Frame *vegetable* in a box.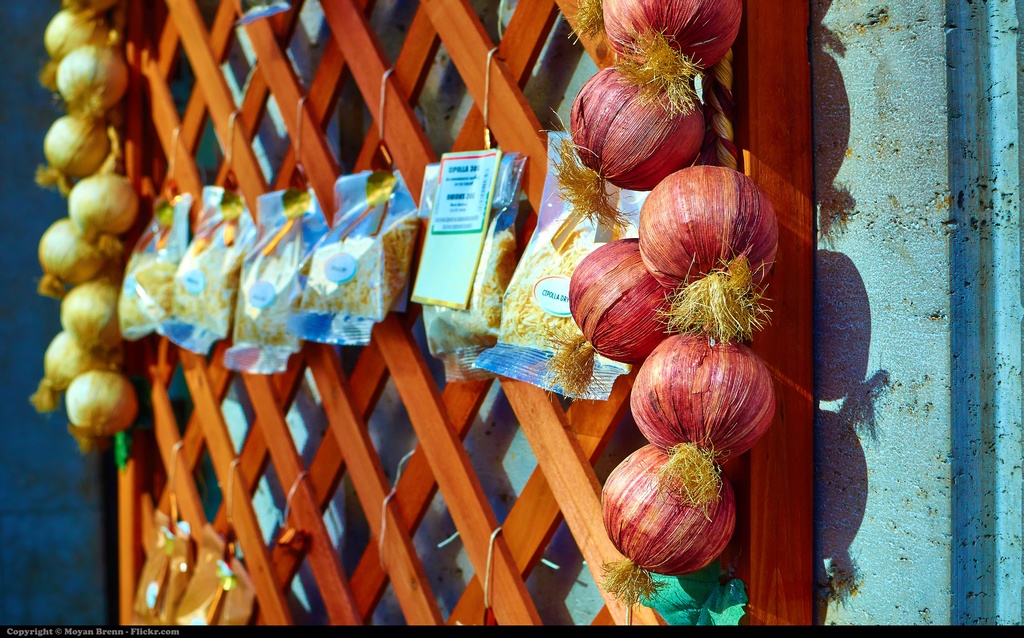
bbox=[543, 64, 703, 233].
